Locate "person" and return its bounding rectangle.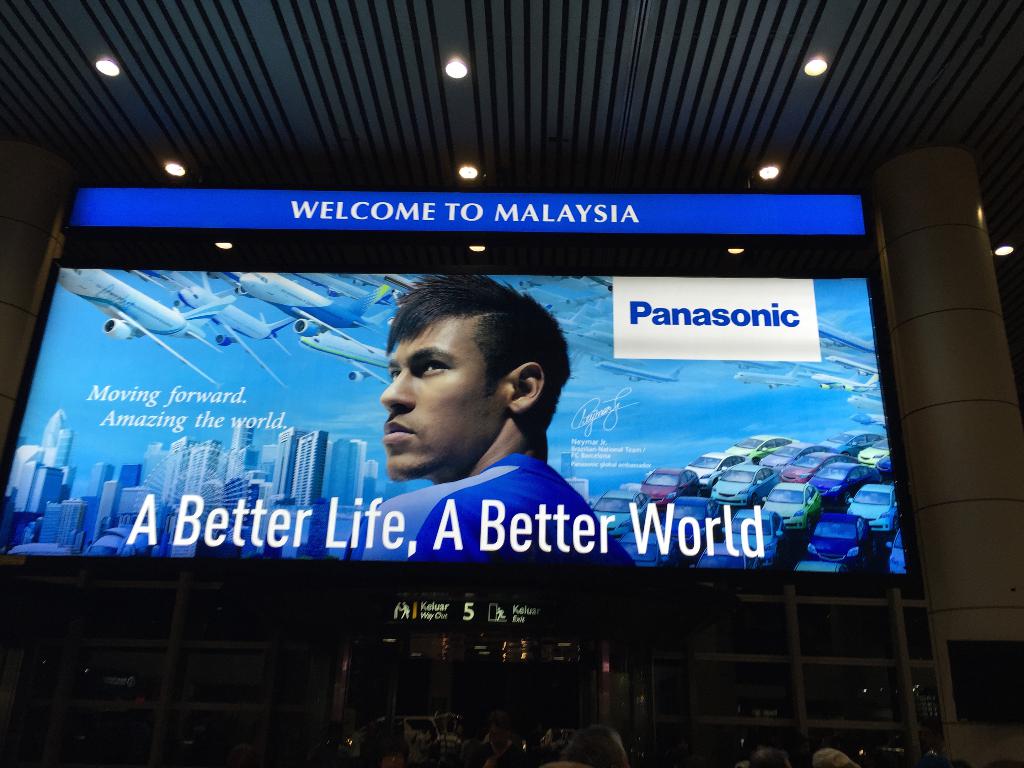
bbox=[752, 739, 789, 767].
